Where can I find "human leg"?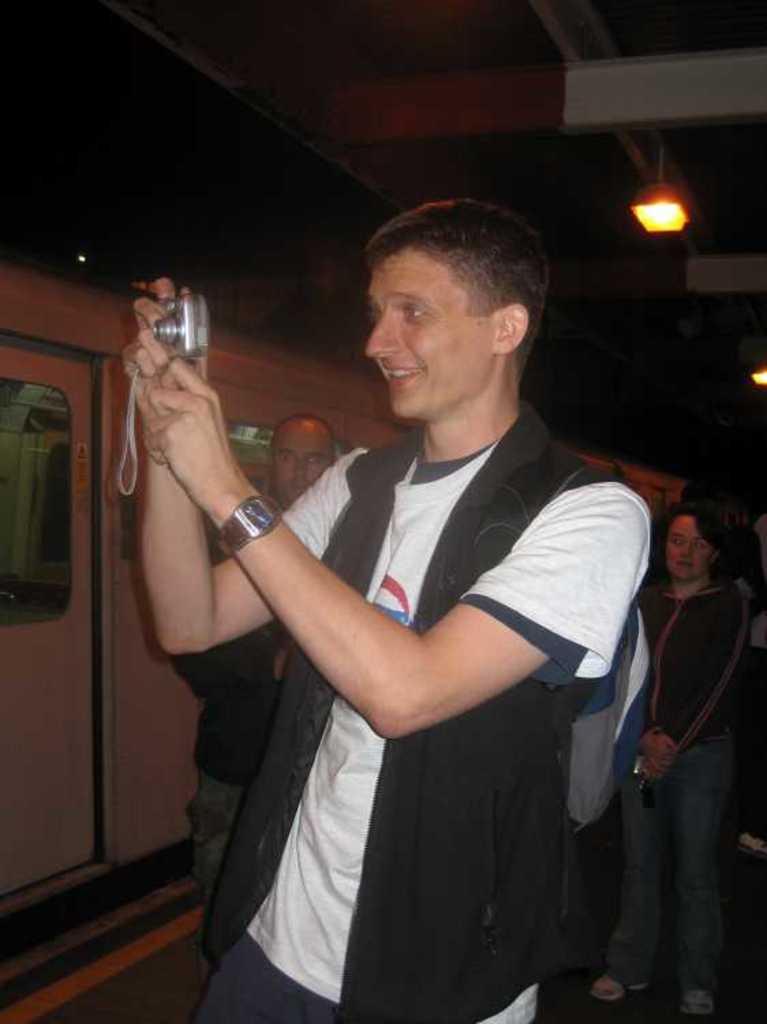
You can find it at <bbox>587, 770, 673, 997</bbox>.
